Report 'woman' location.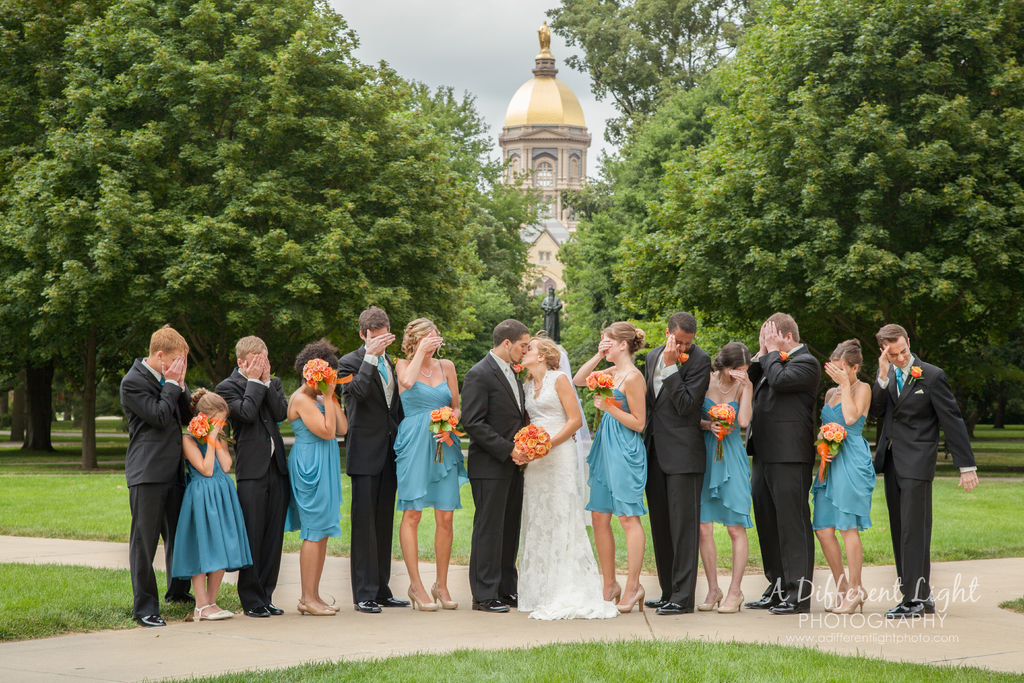
Report: l=810, t=335, r=876, b=615.
